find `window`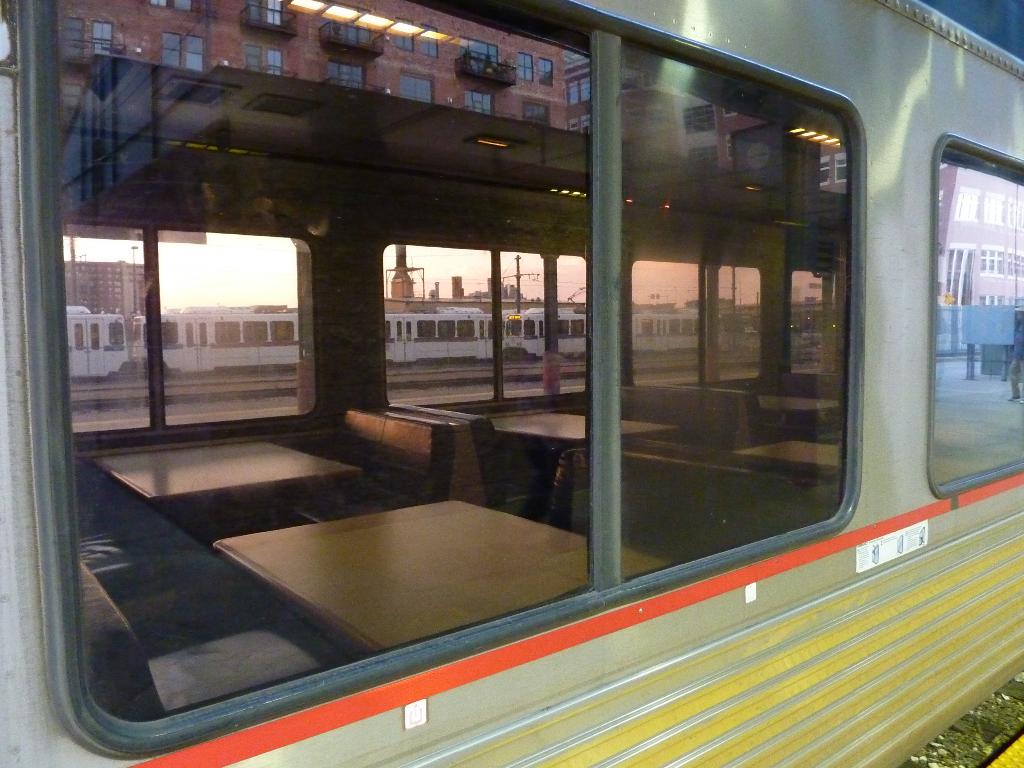
522/320/536/336
